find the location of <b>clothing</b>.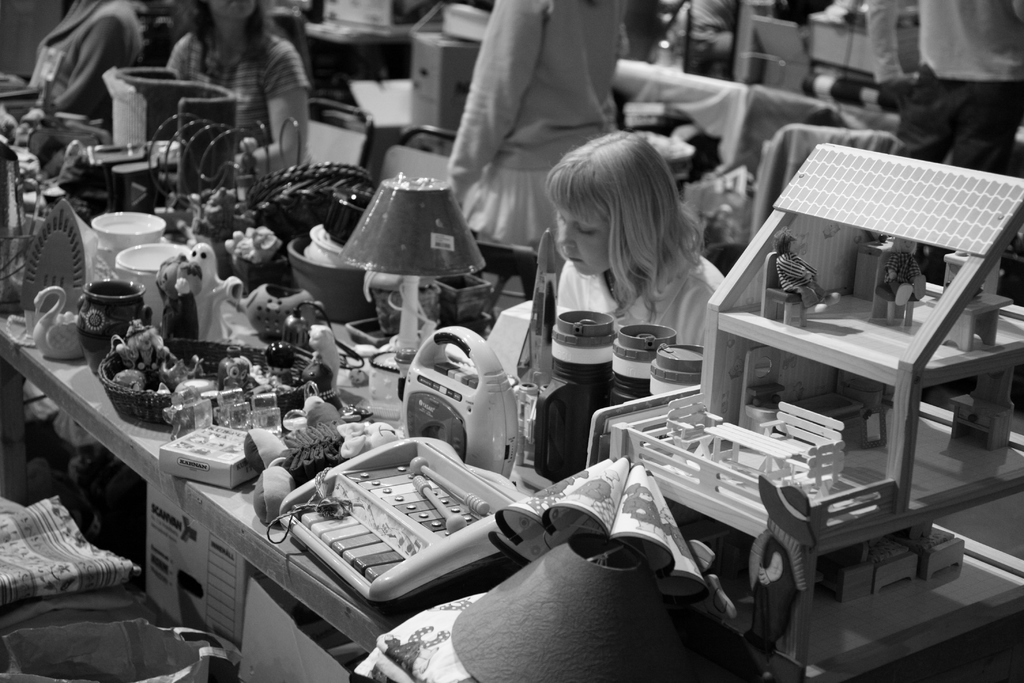
Location: 863,0,1023,254.
